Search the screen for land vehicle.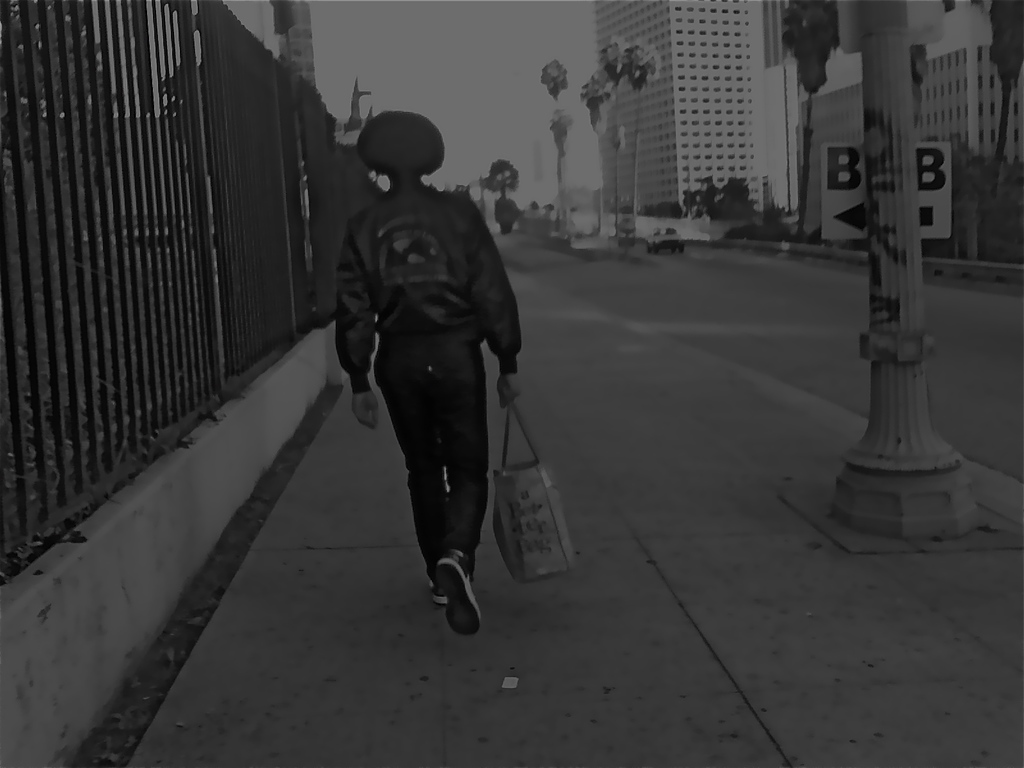
Found at x1=648, y1=227, x2=680, y2=253.
